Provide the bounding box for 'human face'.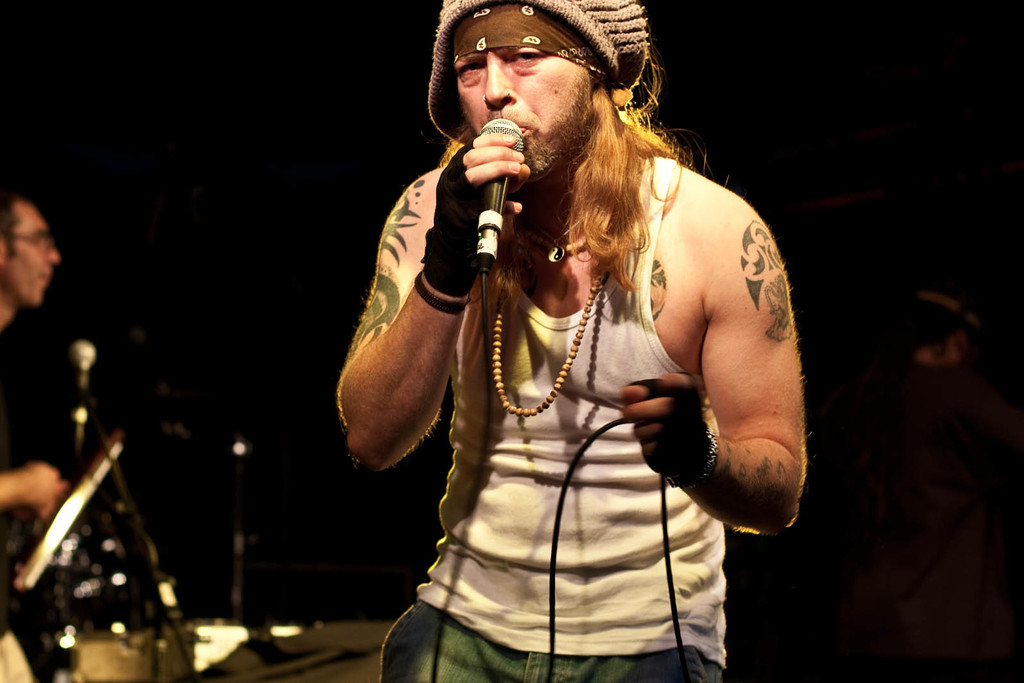
<box>451,0,595,180</box>.
